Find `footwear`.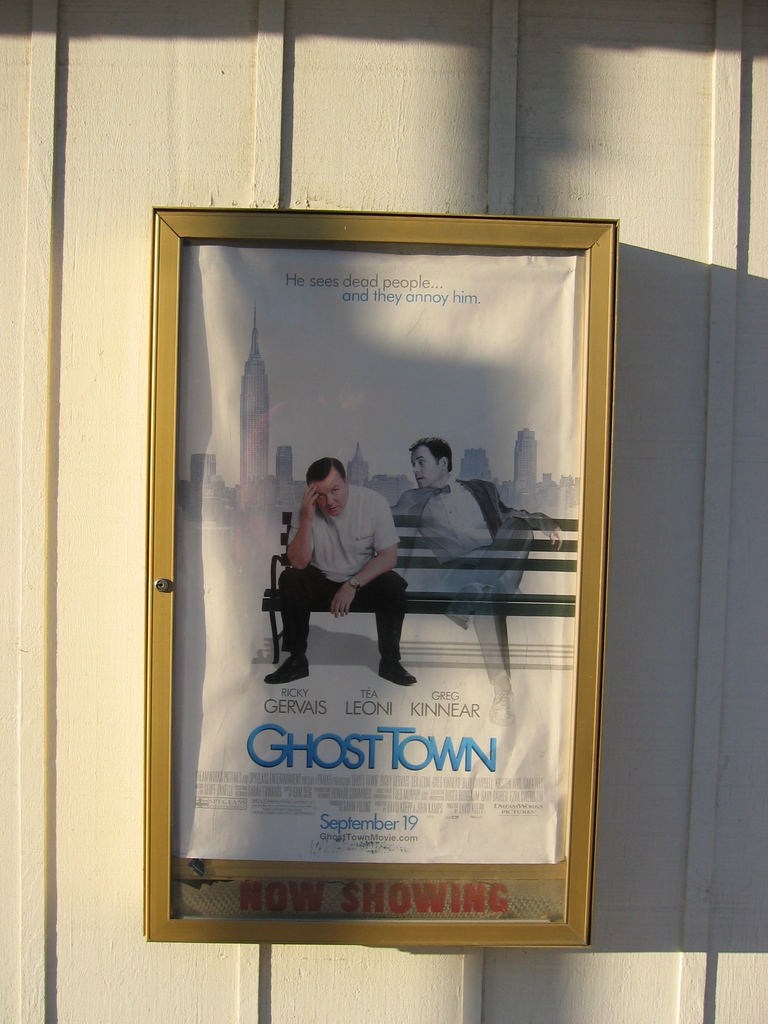
<bbox>264, 653, 315, 685</bbox>.
